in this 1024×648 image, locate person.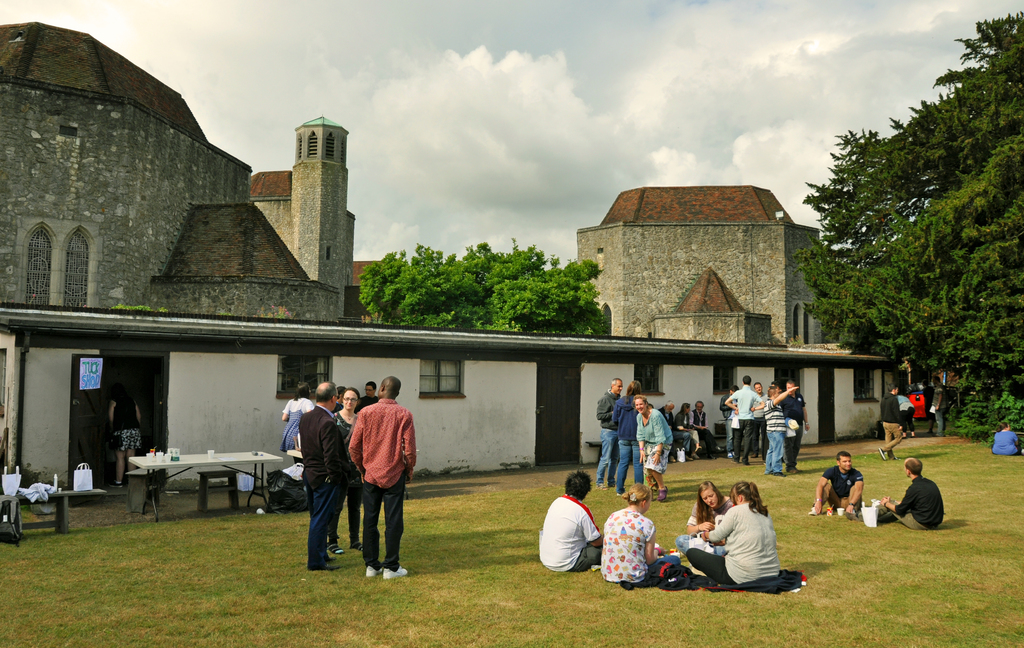
Bounding box: 815:442:865:515.
